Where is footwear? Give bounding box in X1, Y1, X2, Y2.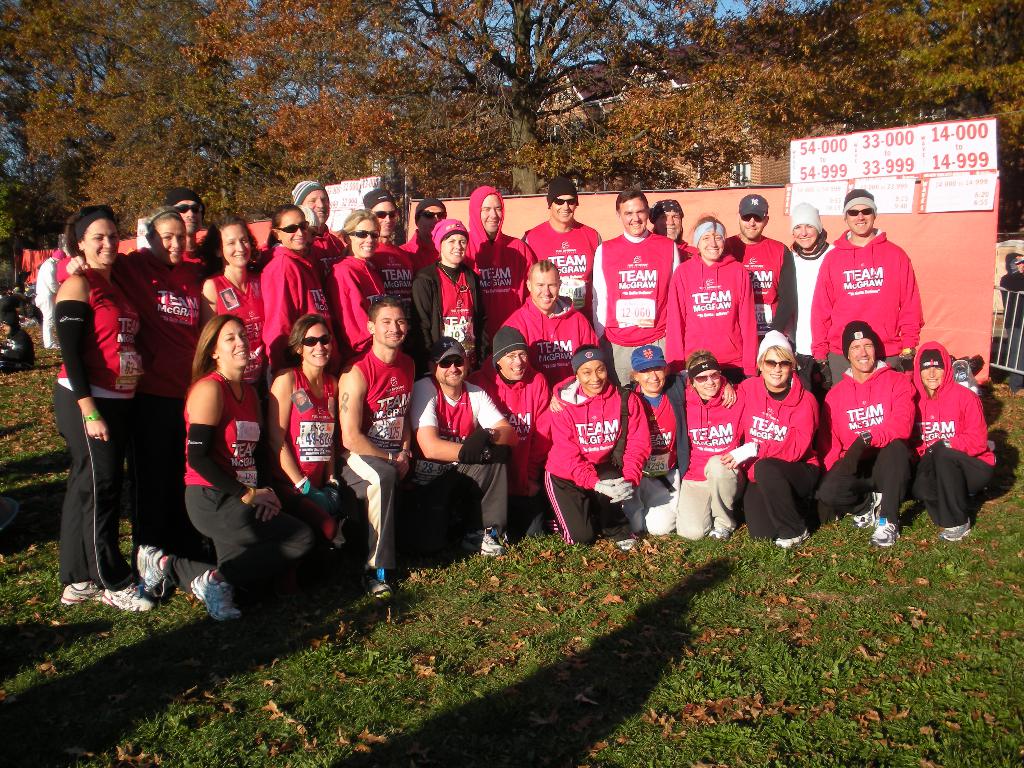
618, 543, 638, 549.
